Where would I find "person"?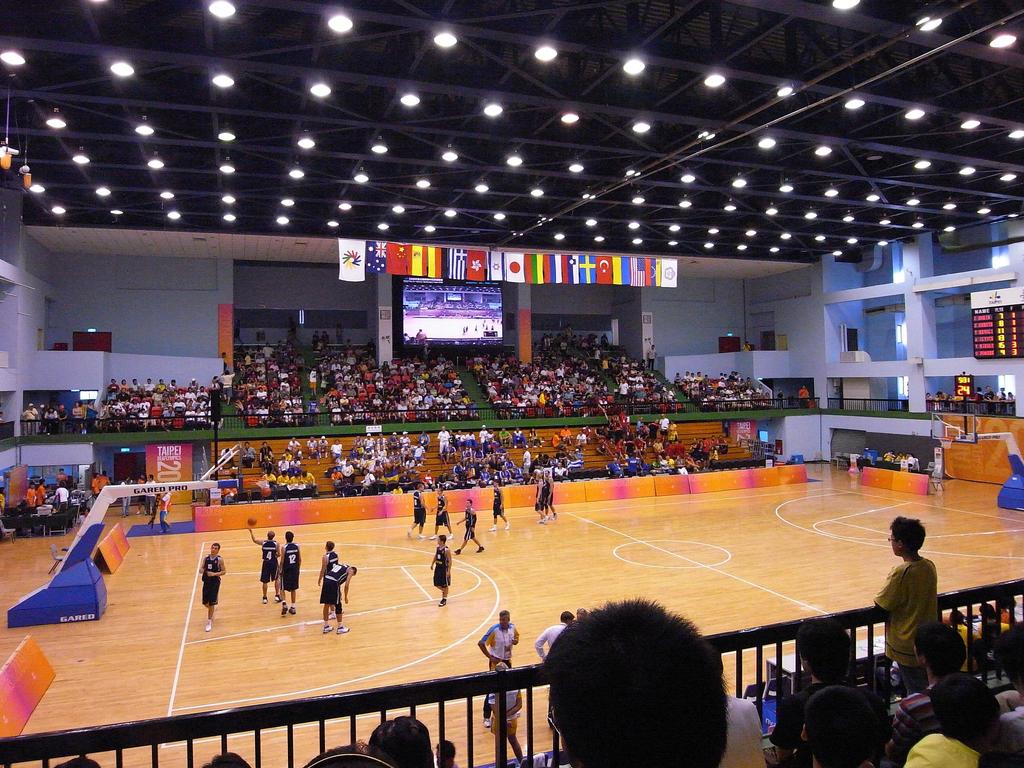
At Rect(54, 403, 67, 431).
